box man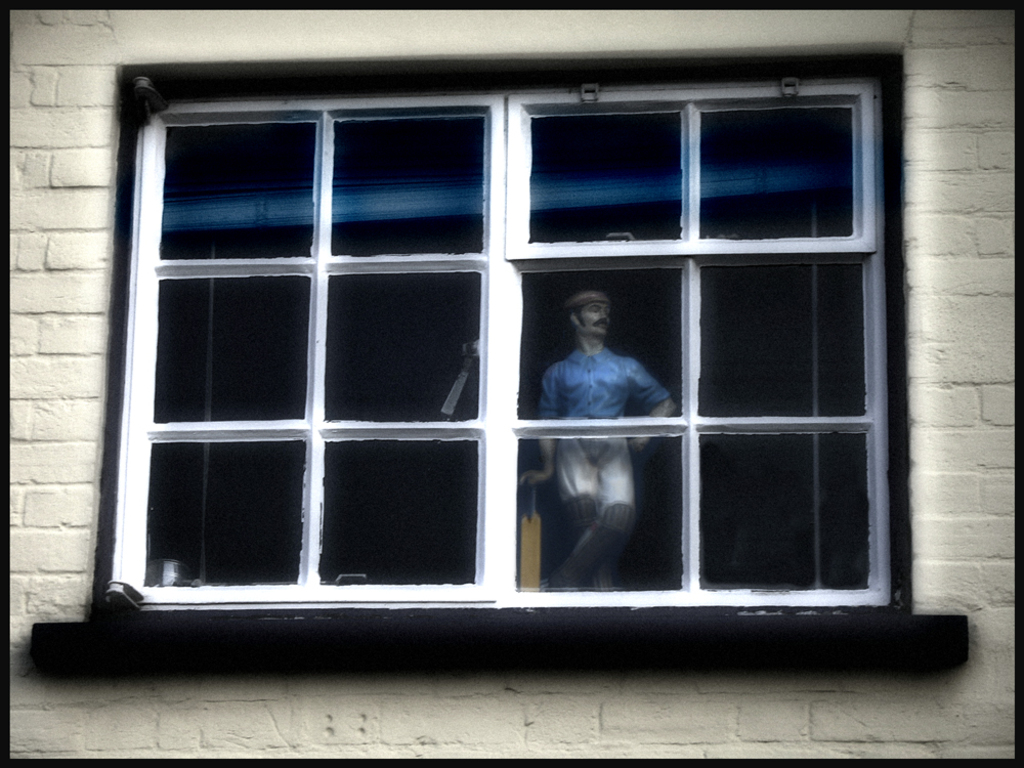
<region>519, 286, 683, 594</region>
